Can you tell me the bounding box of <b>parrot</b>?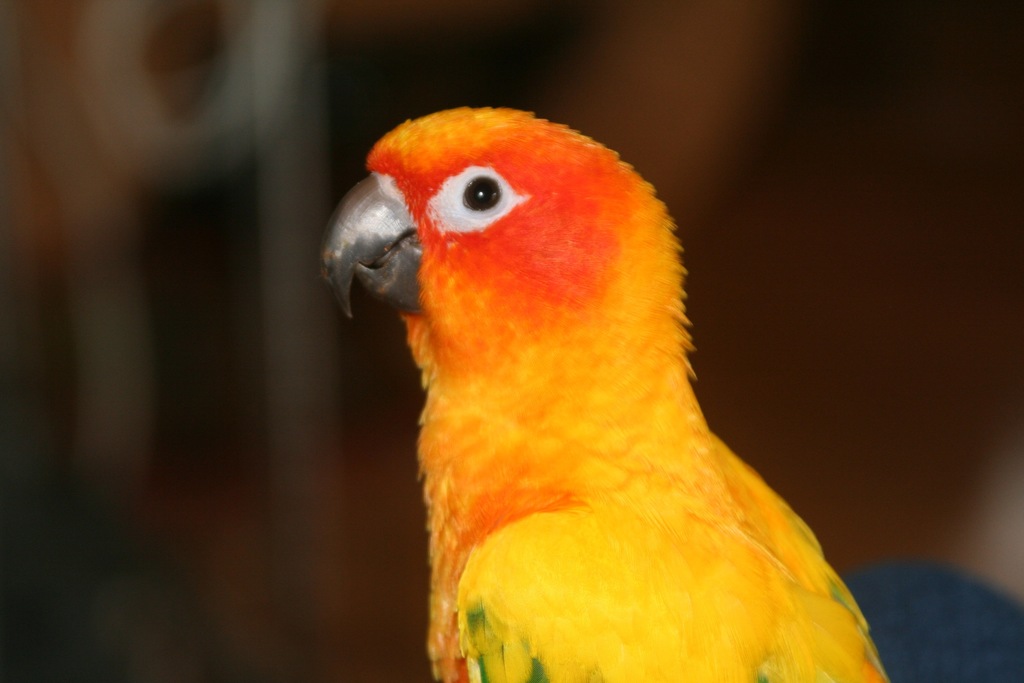
x1=317 y1=104 x2=896 y2=682.
